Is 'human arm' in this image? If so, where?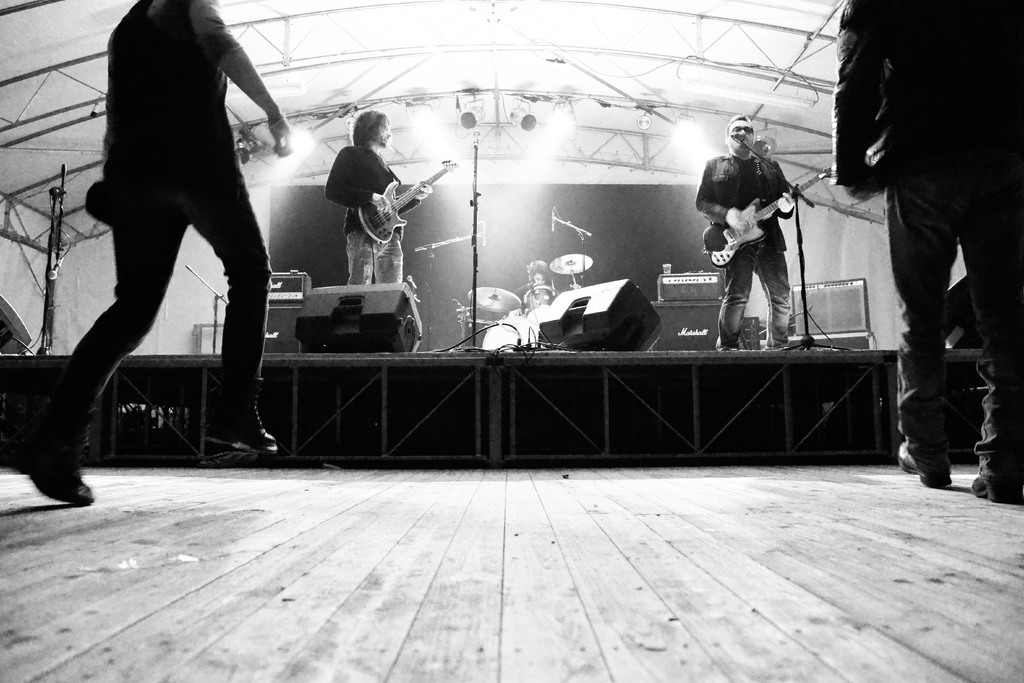
Yes, at left=689, top=155, right=752, bottom=234.
